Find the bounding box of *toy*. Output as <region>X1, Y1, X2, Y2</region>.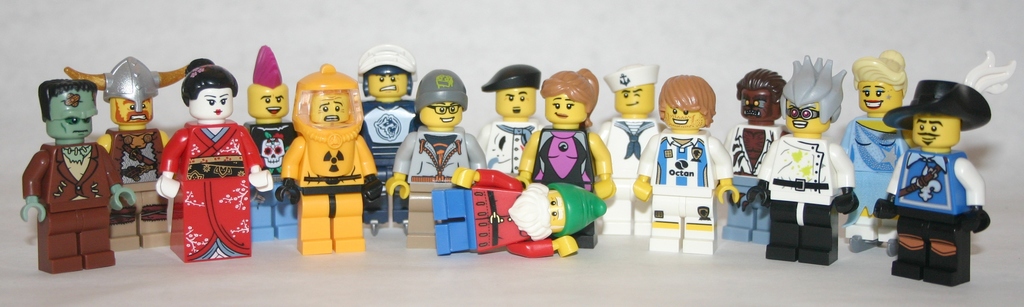
<region>585, 60, 669, 234</region>.
